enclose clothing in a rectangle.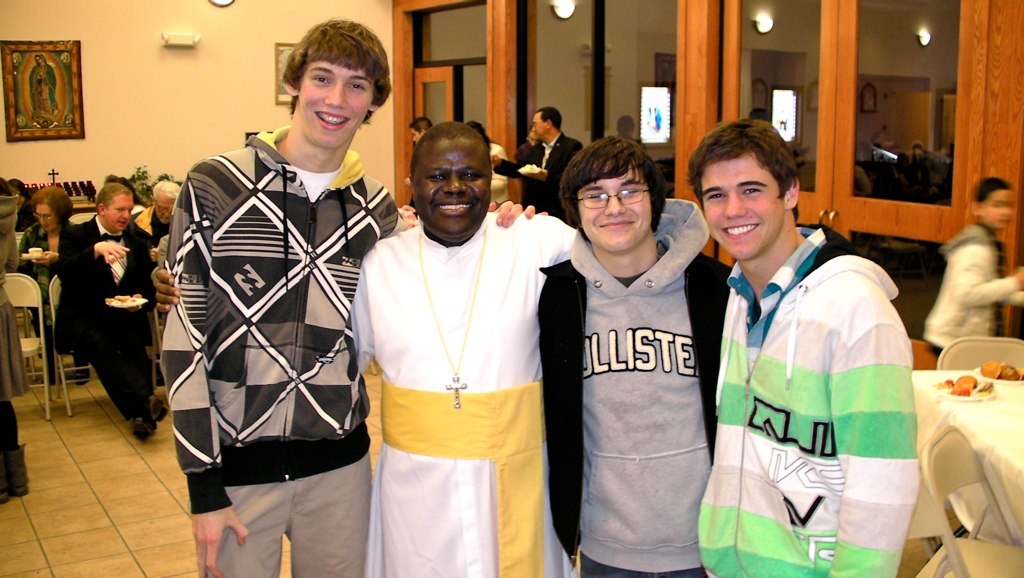
Rect(508, 133, 590, 225).
